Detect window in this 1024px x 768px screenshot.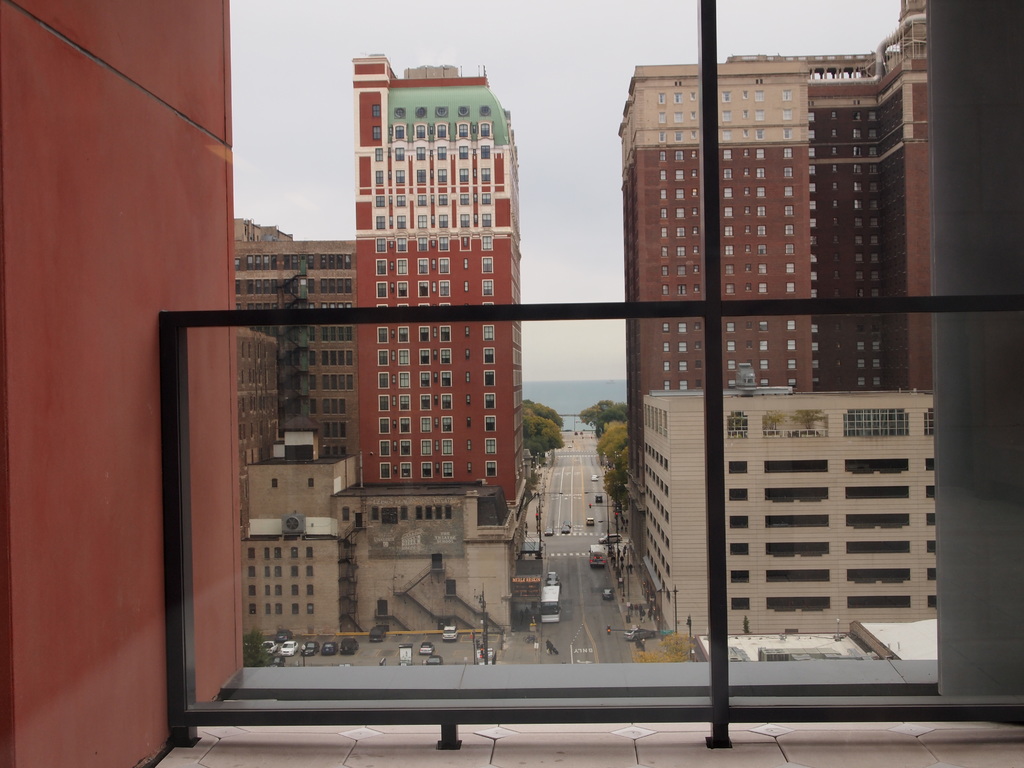
Detection: x1=677 y1=283 x2=686 y2=294.
